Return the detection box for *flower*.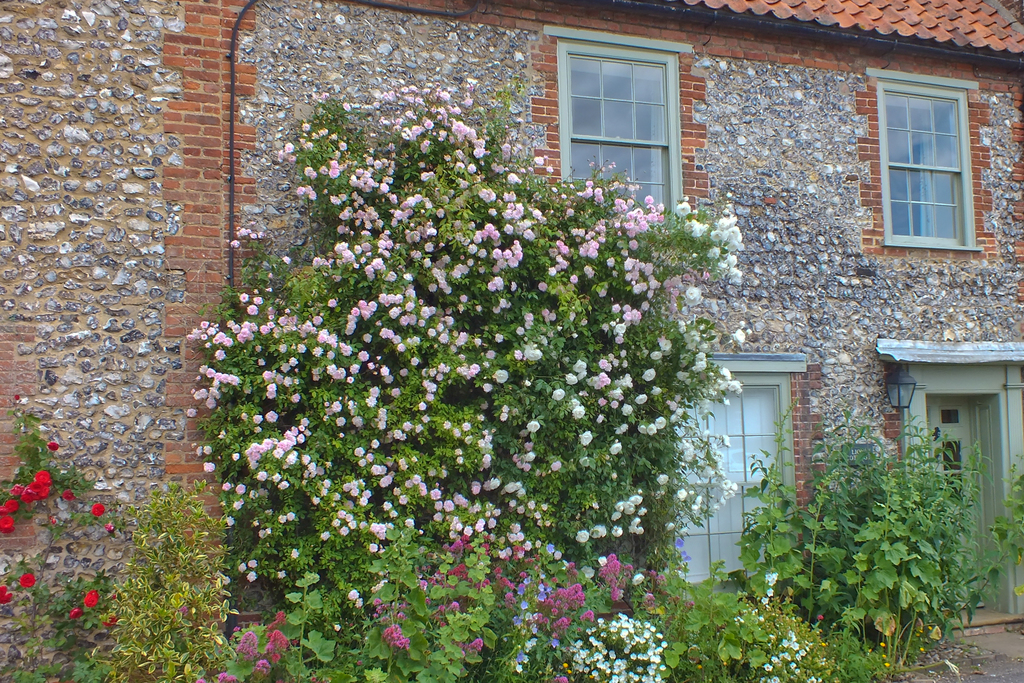
select_region(765, 571, 778, 586).
